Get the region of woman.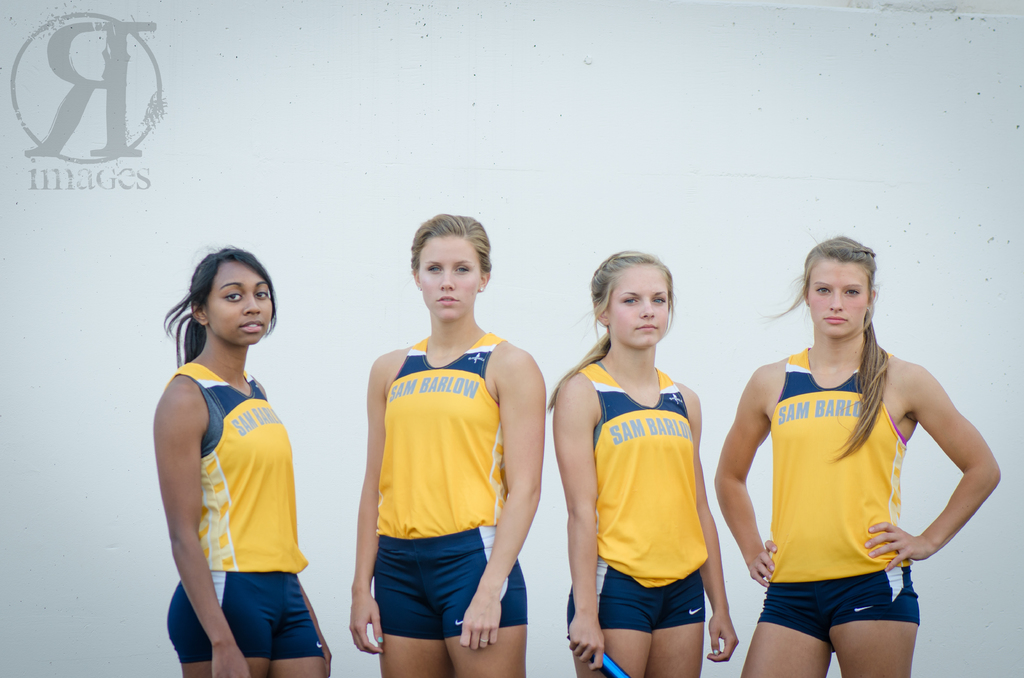
detection(153, 234, 321, 677).
